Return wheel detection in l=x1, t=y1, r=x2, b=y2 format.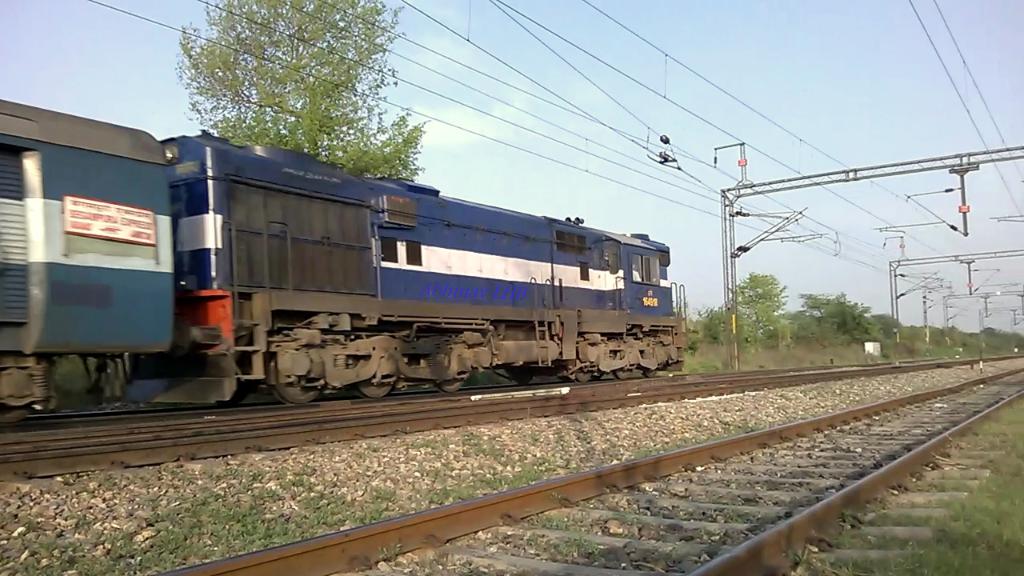
l=576, t=370, r=592, b=384.
